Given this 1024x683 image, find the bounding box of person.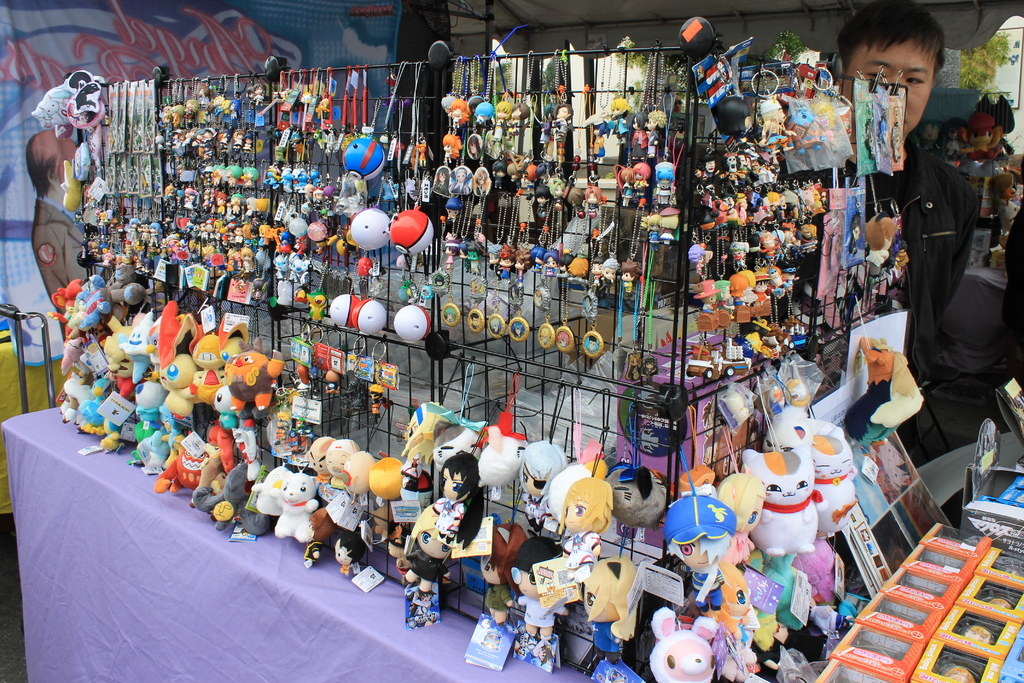
locate(311, 169, 321, 187).
